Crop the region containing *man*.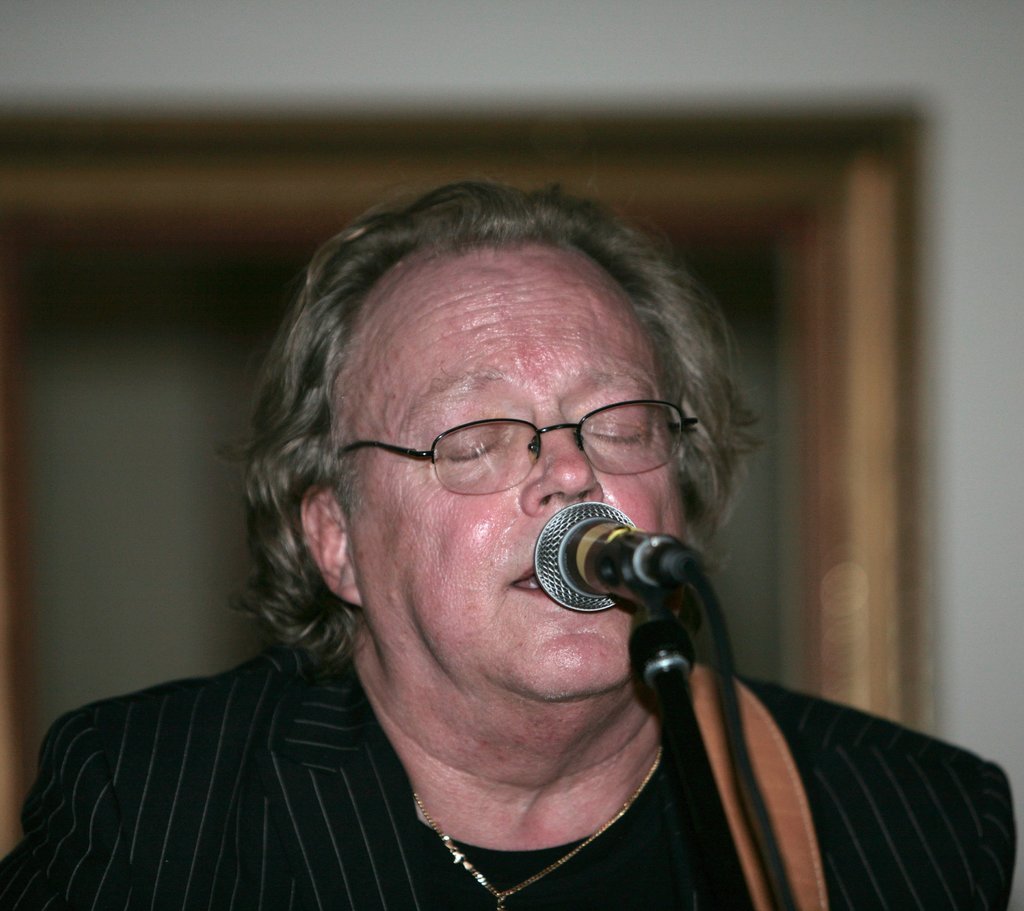
Crop region: BBox(0, 175, 1023, 910).
